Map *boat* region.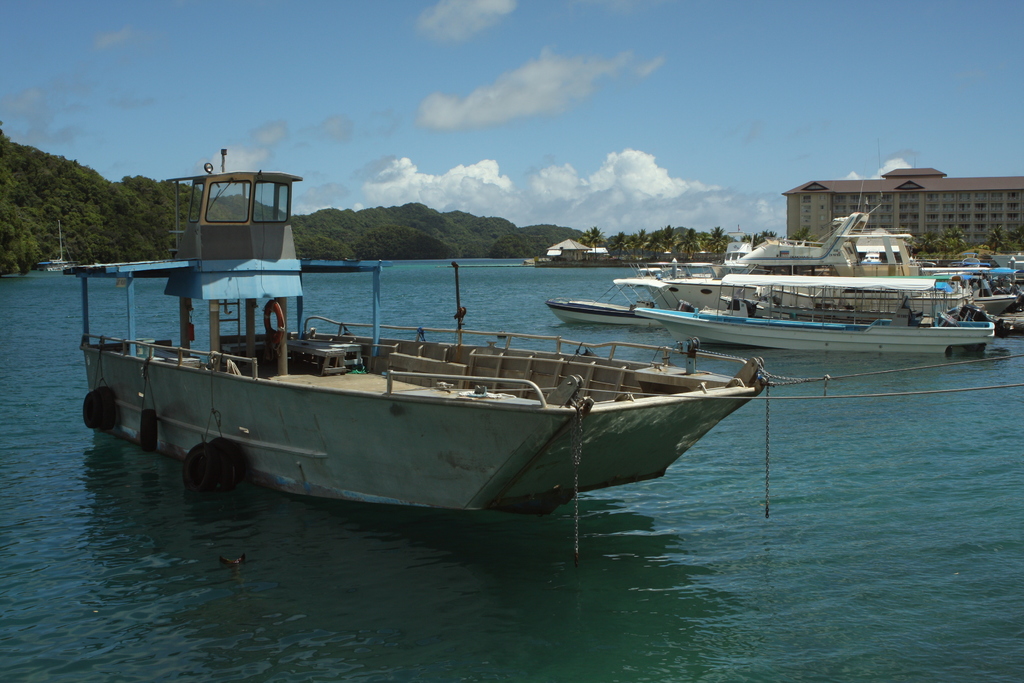
Mapped to pyautogui.locateOnScreen(90, 186, 772, 537).
